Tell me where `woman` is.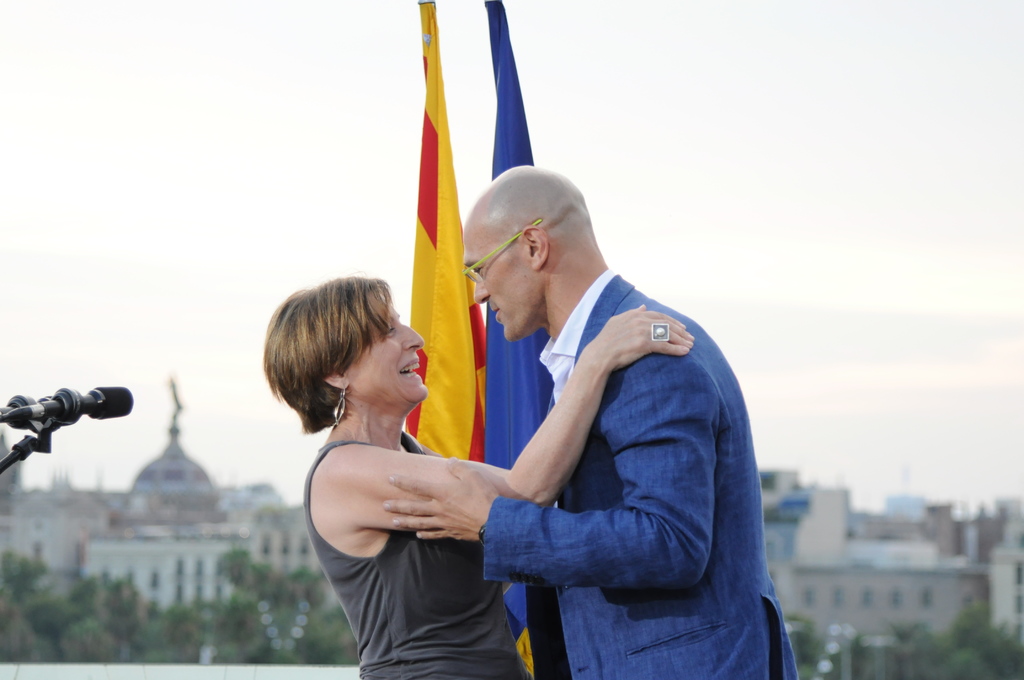
`woman` is at 260:273:691:679.
